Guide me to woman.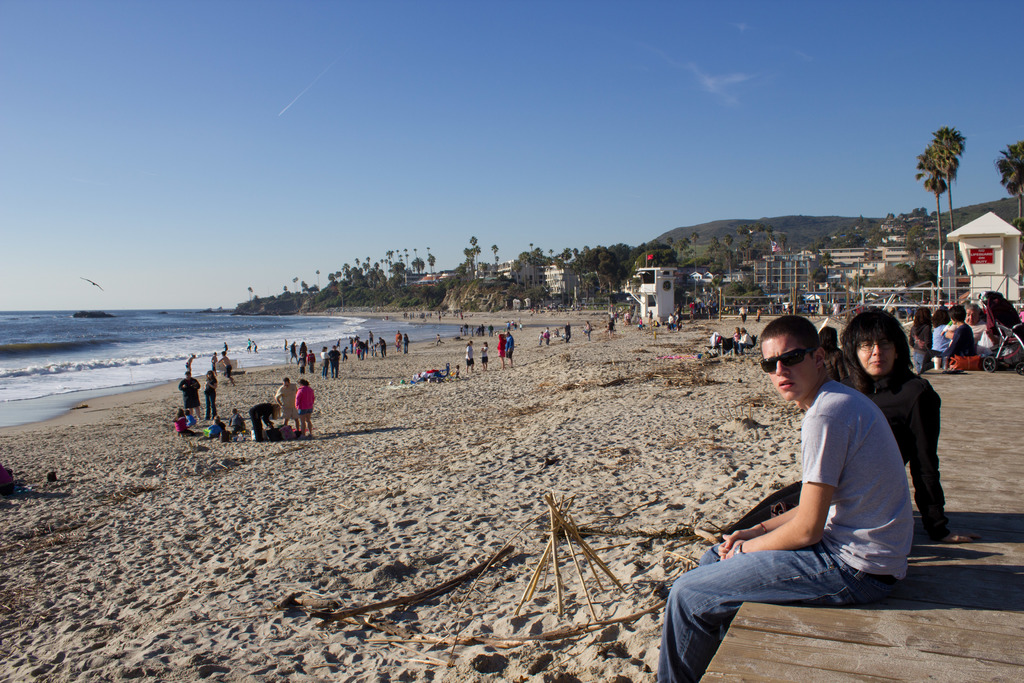
Guidance: pyautogui.locateOnScreen(909, 306, 932, 375).
